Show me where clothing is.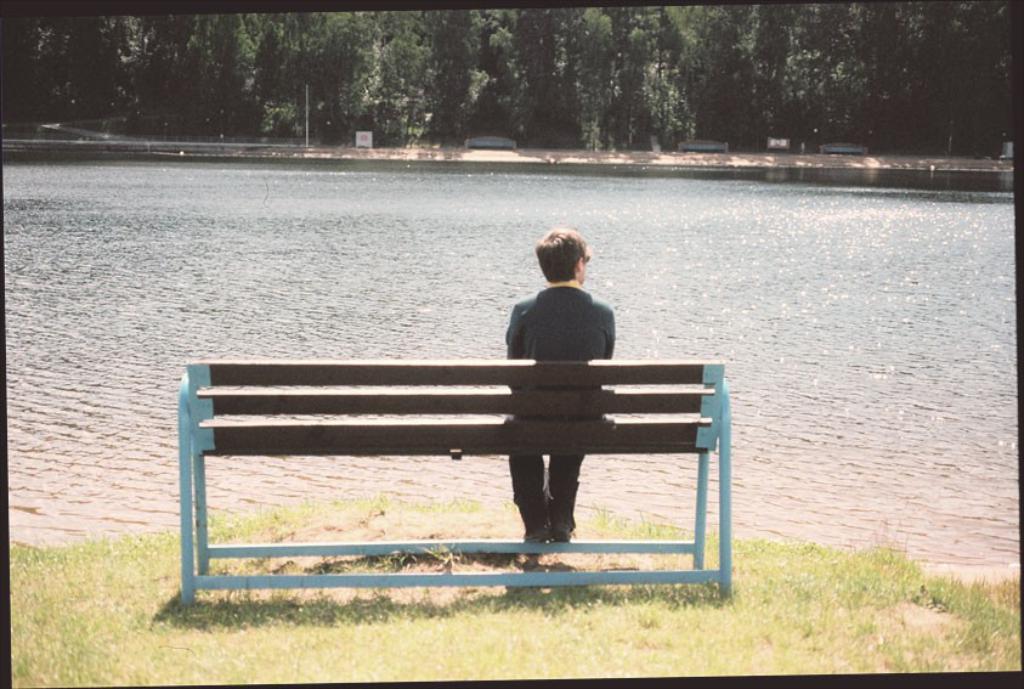
clothing is at 490/272/615/360.
